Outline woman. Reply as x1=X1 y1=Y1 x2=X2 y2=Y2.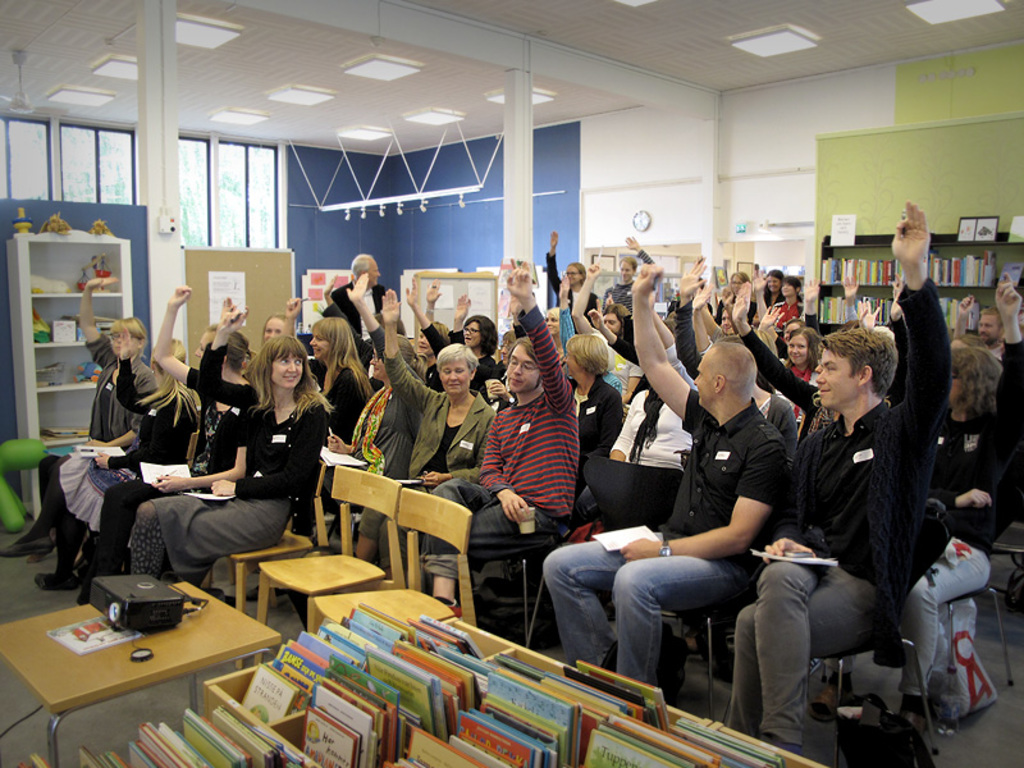
x1=716 y1=280 x2=751 y2=324.
